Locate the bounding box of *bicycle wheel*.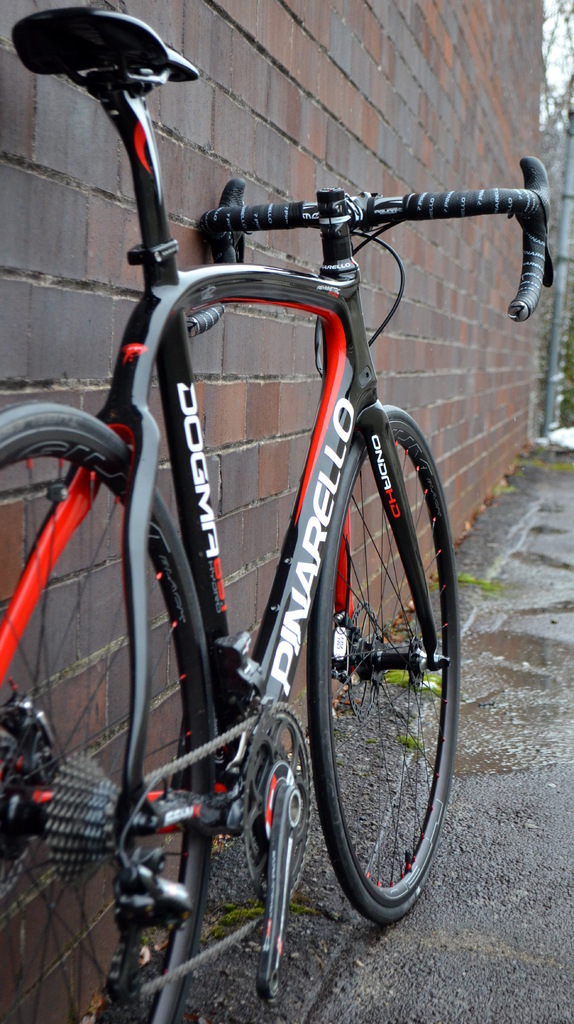
Bounding box: left=307, top=404, right=461, bottom=925.
